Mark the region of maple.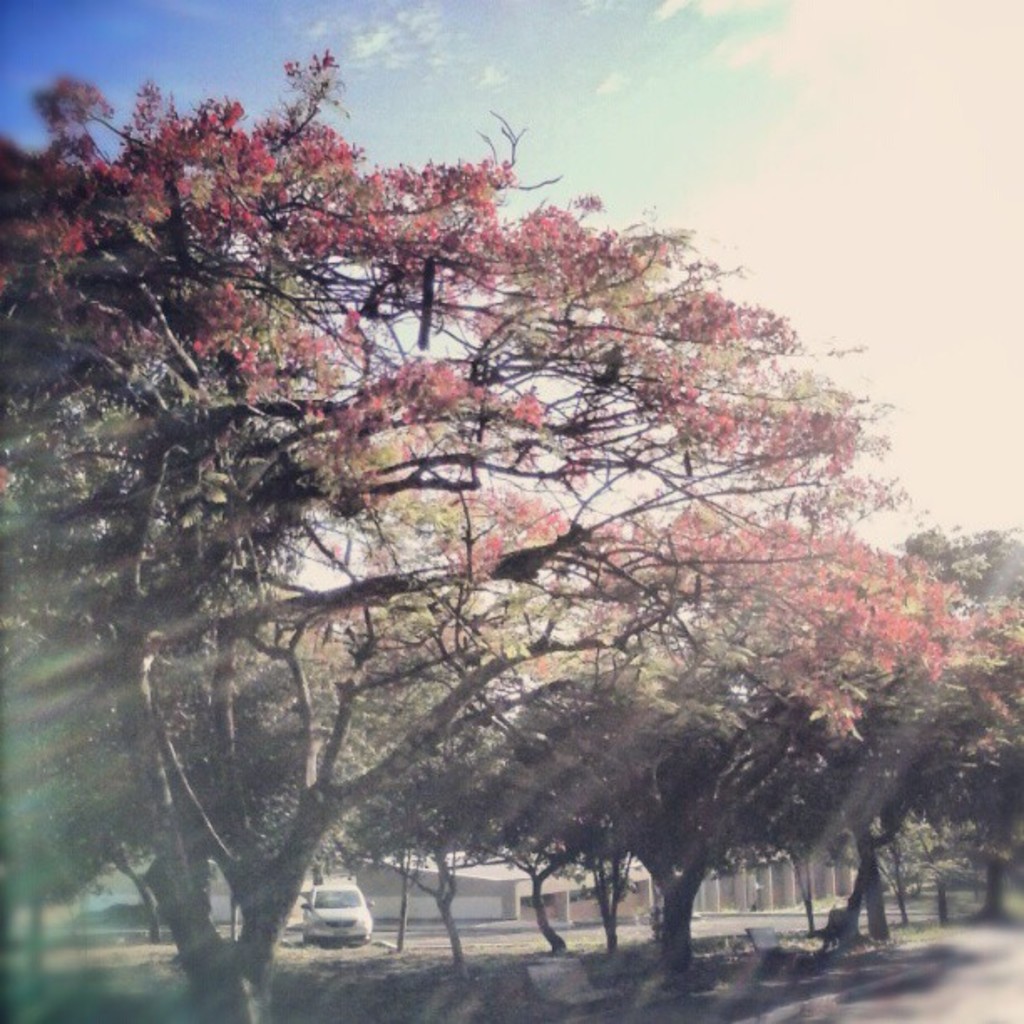
Region: bbox=[663, 502, 939, 945].
